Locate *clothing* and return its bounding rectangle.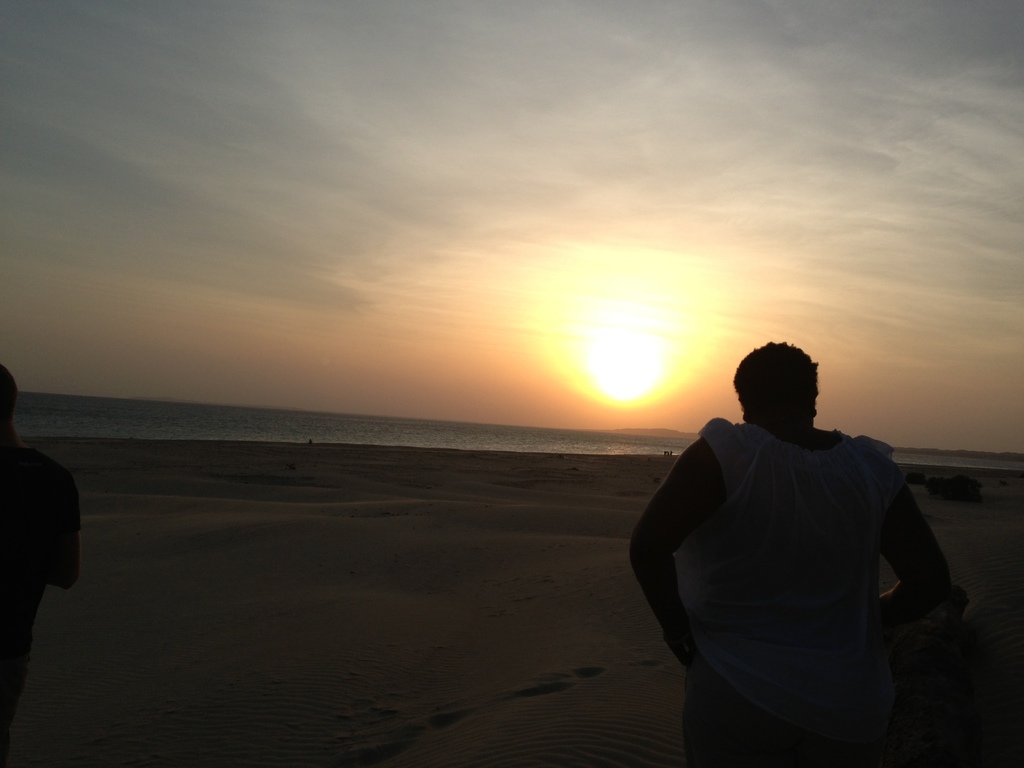
bbox(0, 445, 84, 728).
